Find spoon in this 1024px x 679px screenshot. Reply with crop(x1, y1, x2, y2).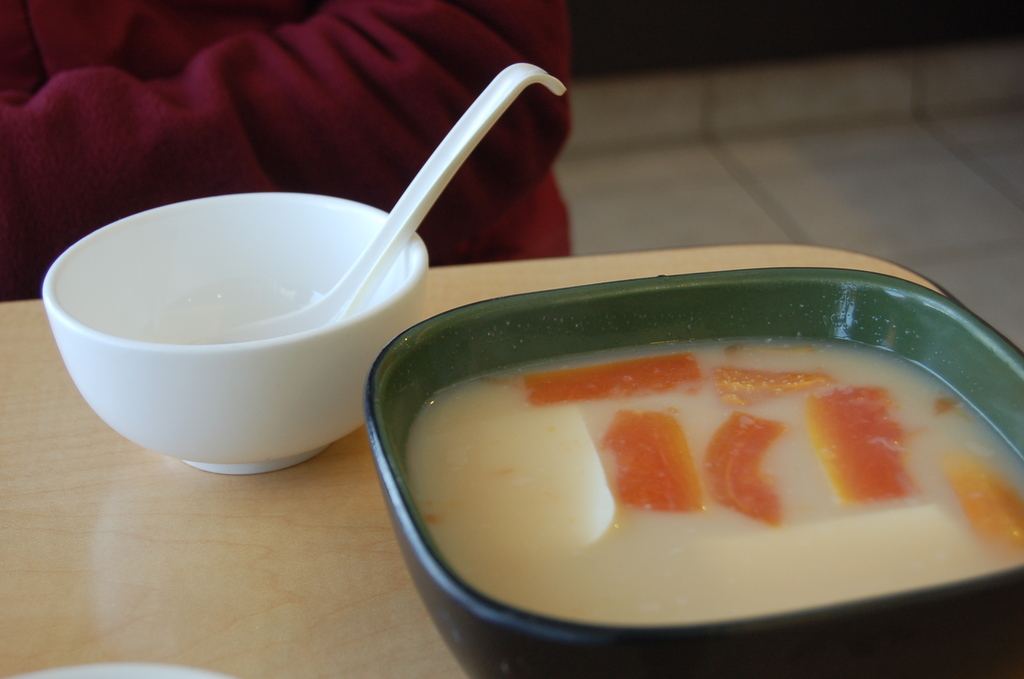
crop(225, 61, 566, 339).
